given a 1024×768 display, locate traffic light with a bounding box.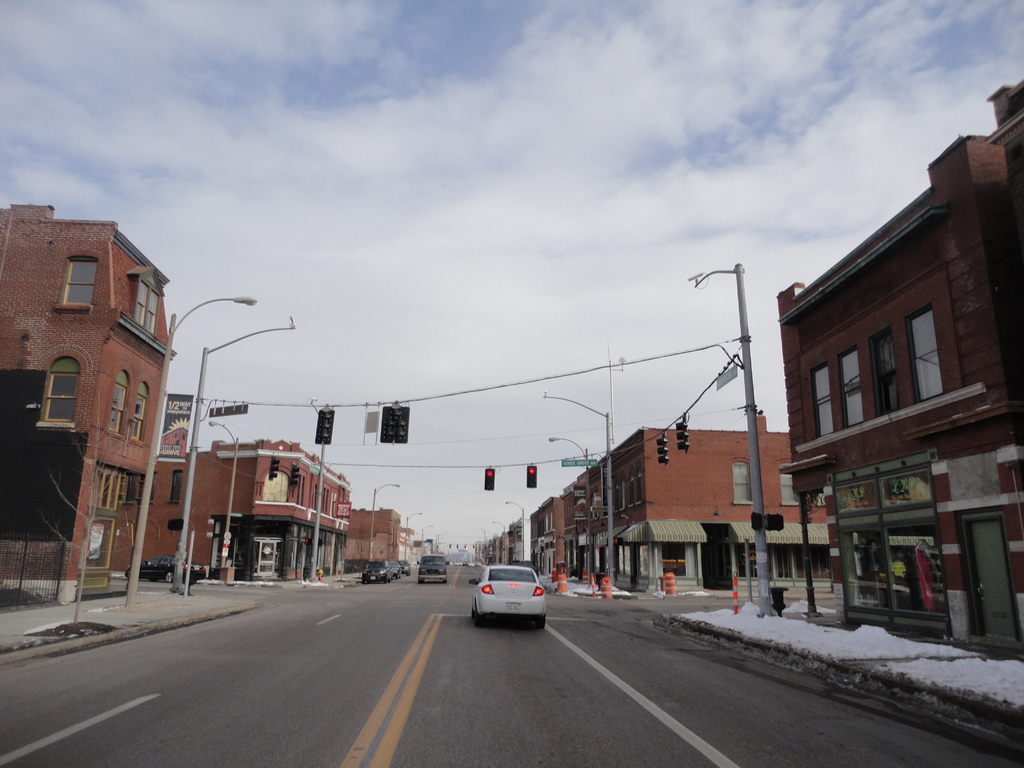
Located: bbox(319, 537, 326, 547).
